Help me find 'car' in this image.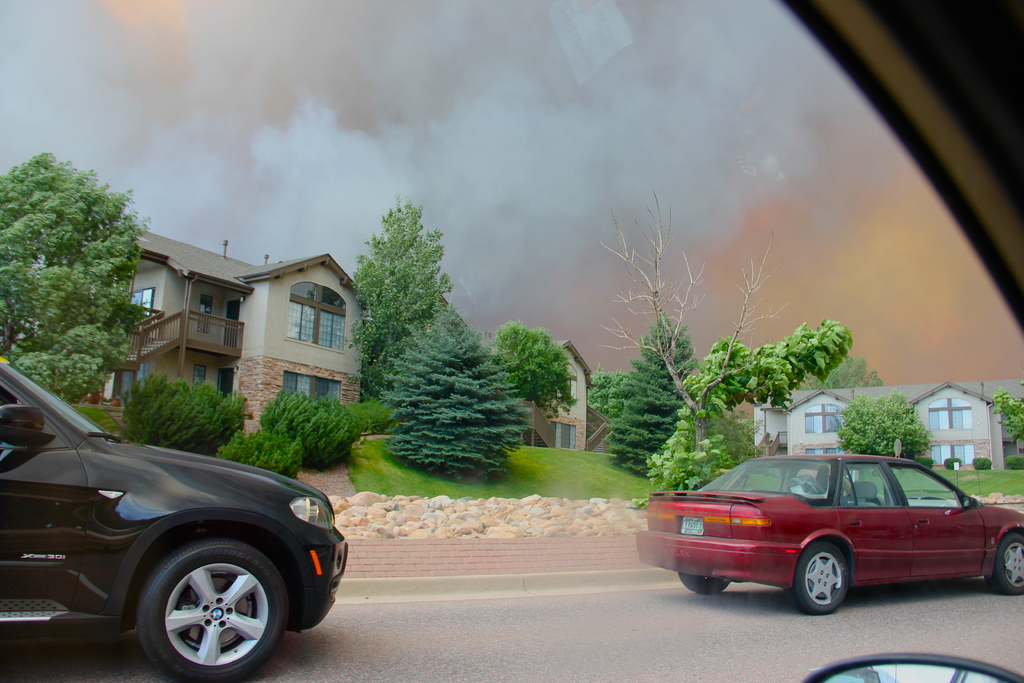
Found it: crop(0, 354, 351, 682).
